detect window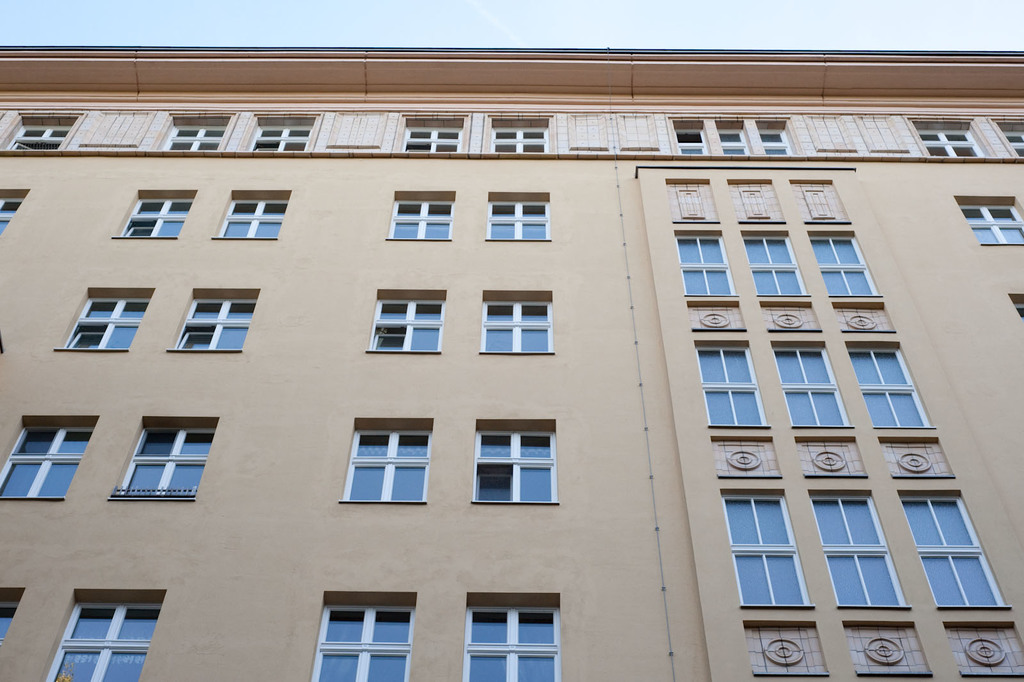
<region>676, 127, 707, 156</region>
